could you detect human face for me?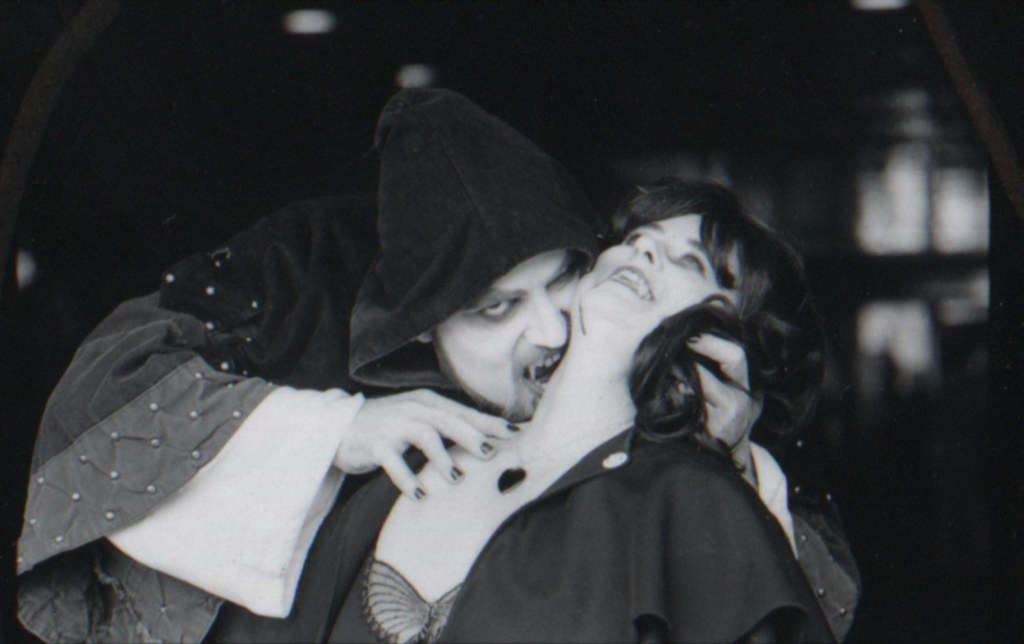
Detection result: Rect(435, 254, 582, 423).
